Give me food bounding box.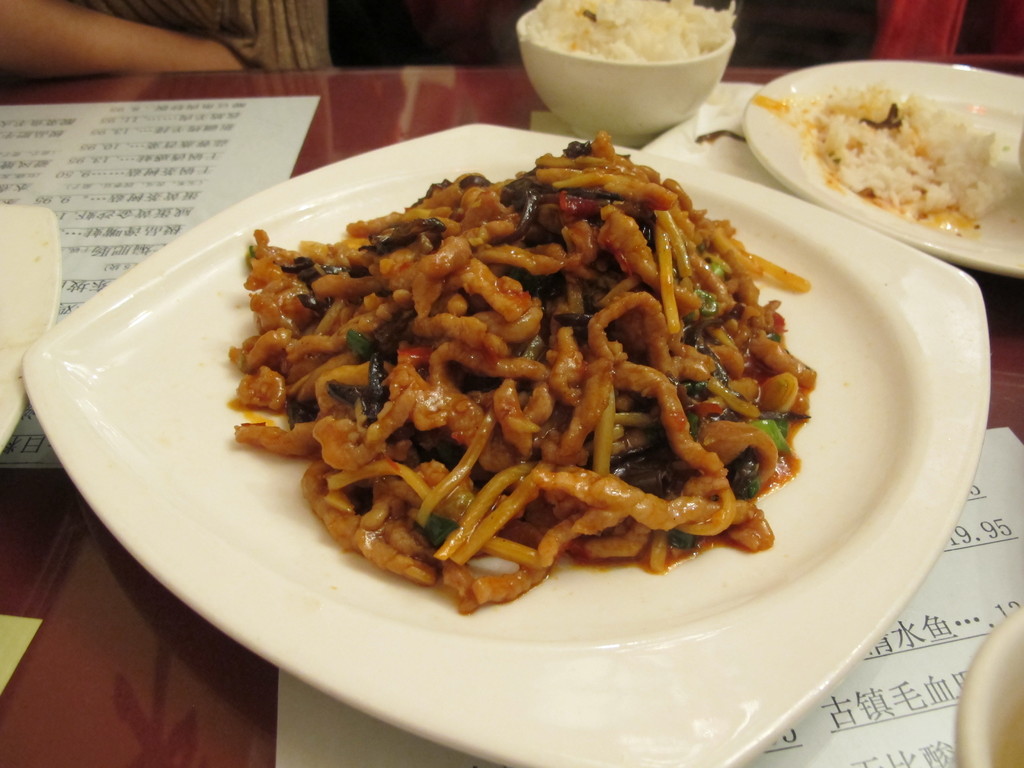
<bbox>524, 0, 735, 60</bbox>.
